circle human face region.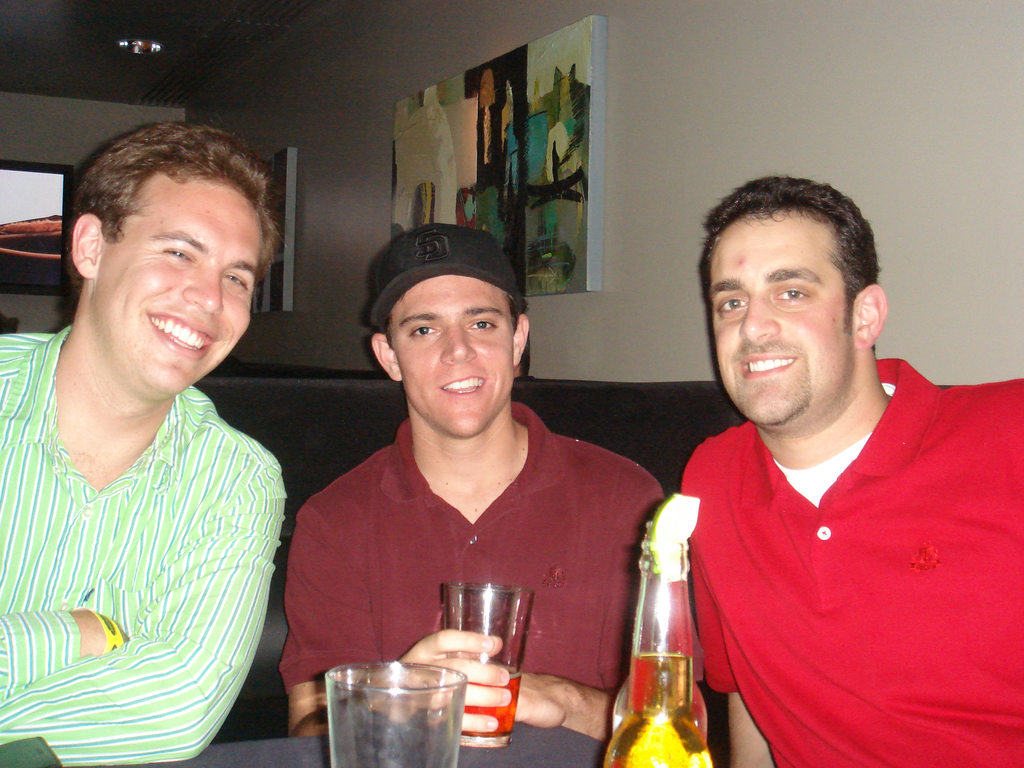
Region: bbox=[384, 271, 524, 436].
